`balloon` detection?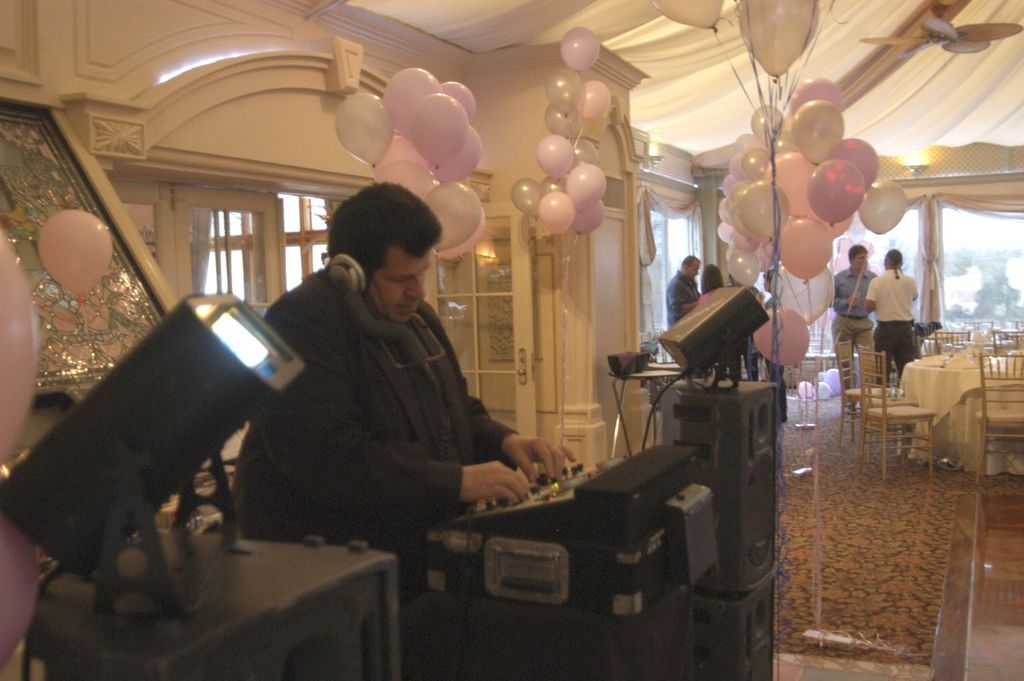
430/207/485/258
